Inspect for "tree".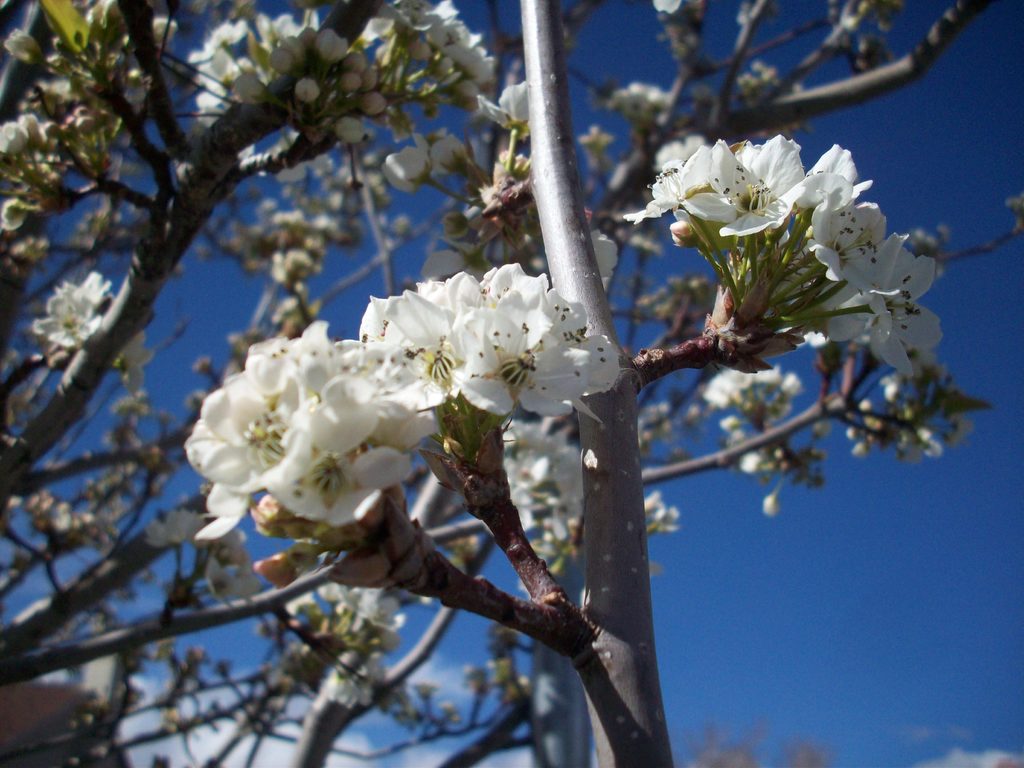
Inspection: rect(0, 0, 1023, 767).
